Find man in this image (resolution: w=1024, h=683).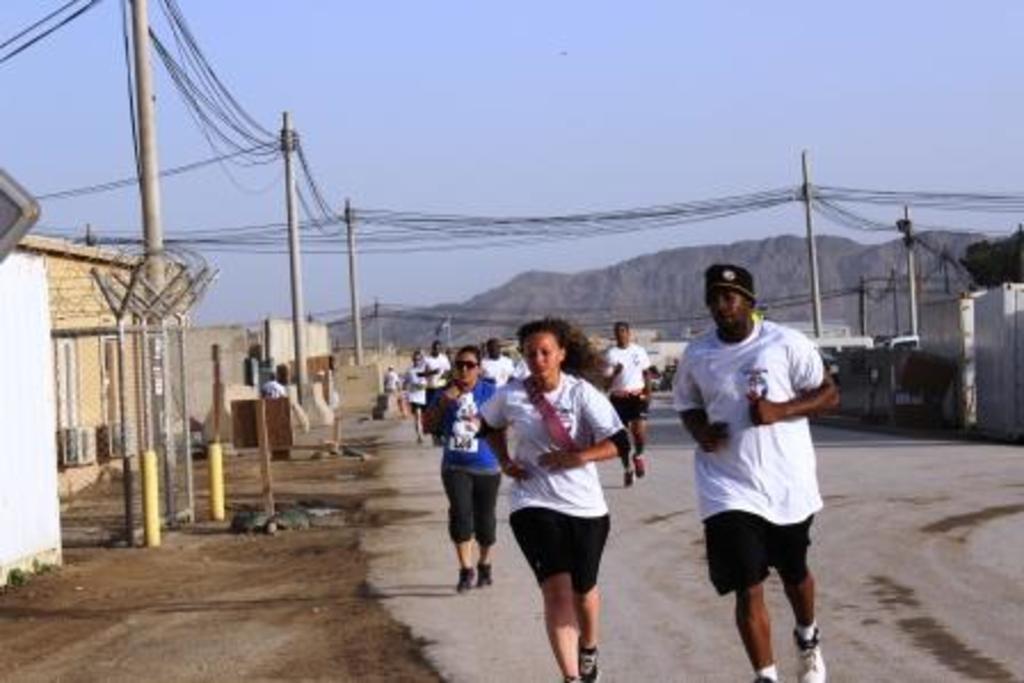
x1=674 y1=267 x2=841 y2=682.
